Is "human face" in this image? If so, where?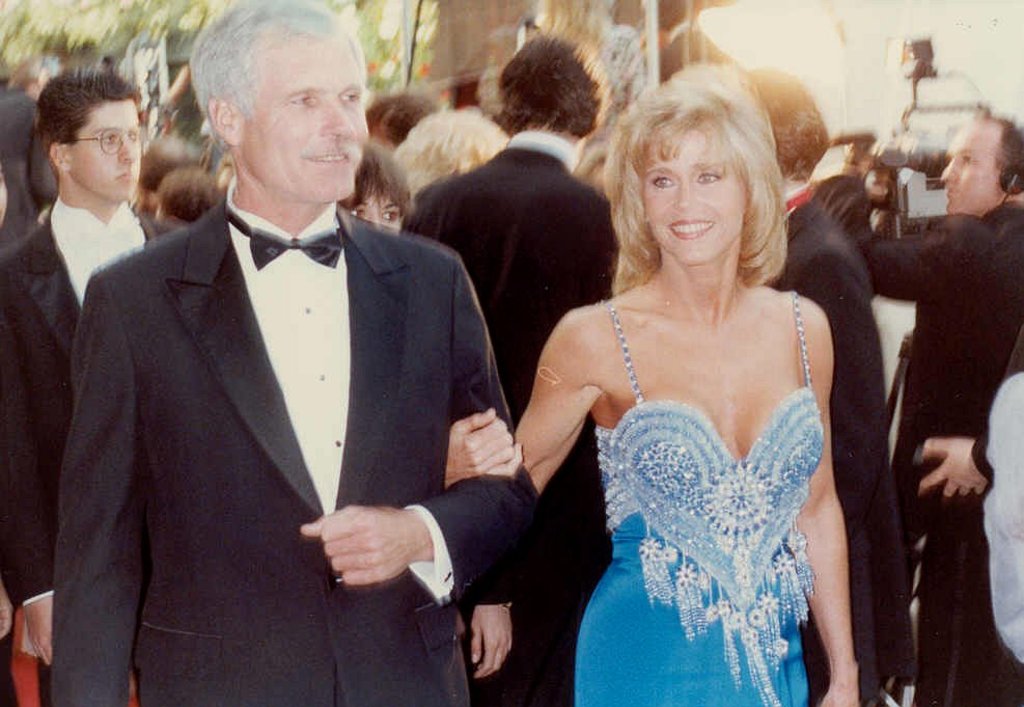
Yes, at region(943, 116, 999, 210).
